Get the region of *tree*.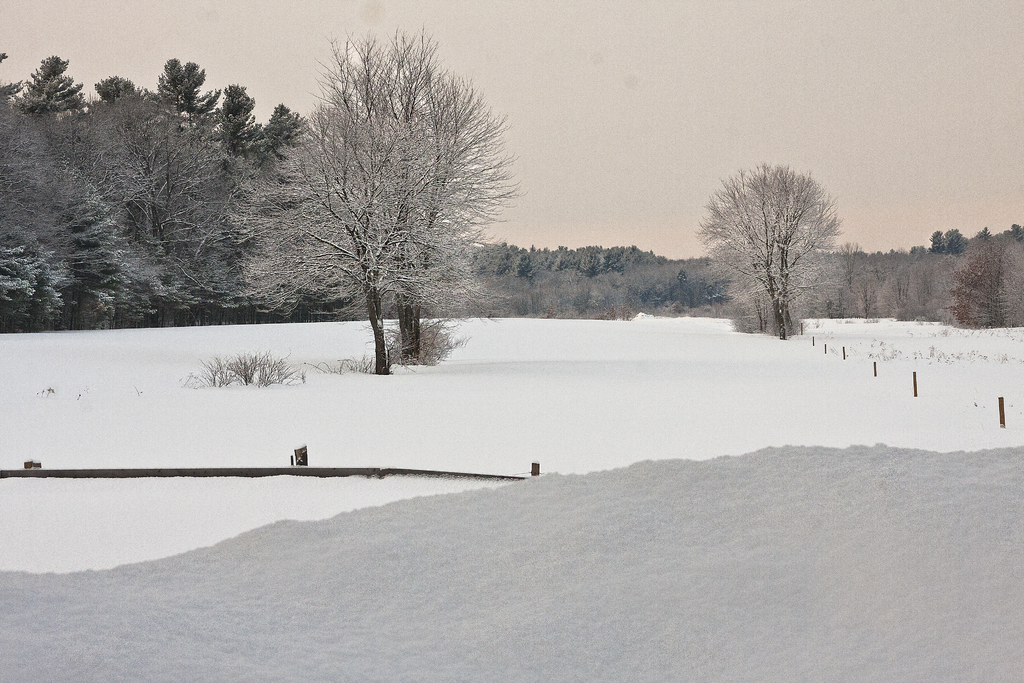
BBox(692, 158, 844, 340).
